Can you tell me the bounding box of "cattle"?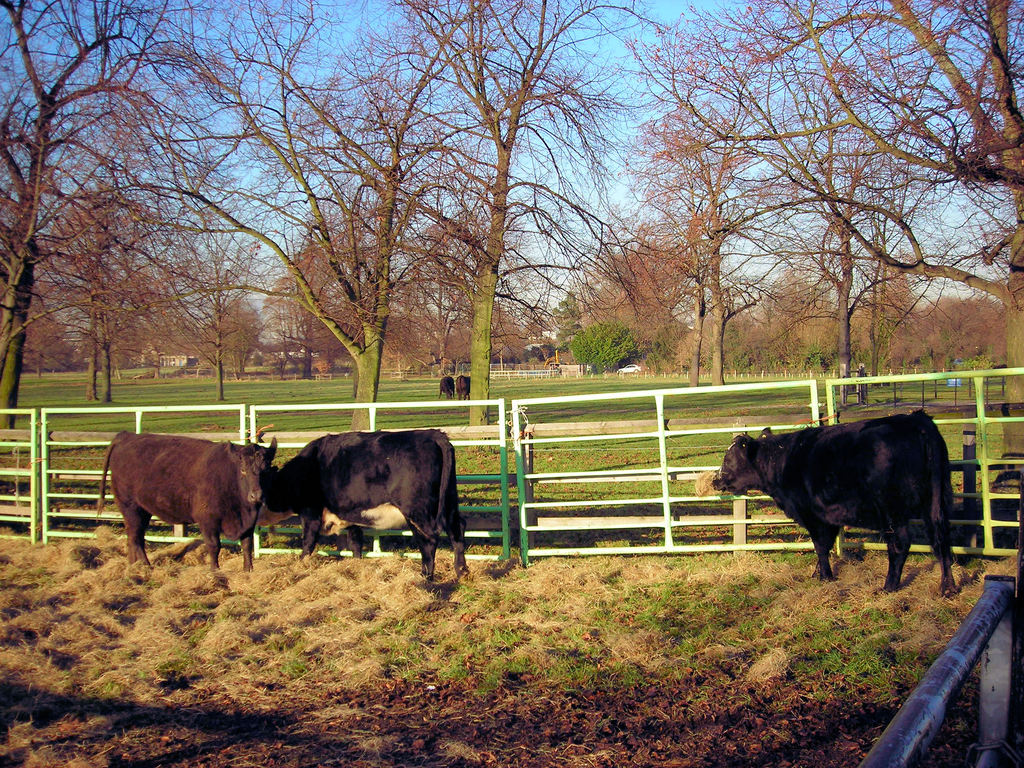
pyautogui.locateOnScreen(453, 373, 470, 400).
